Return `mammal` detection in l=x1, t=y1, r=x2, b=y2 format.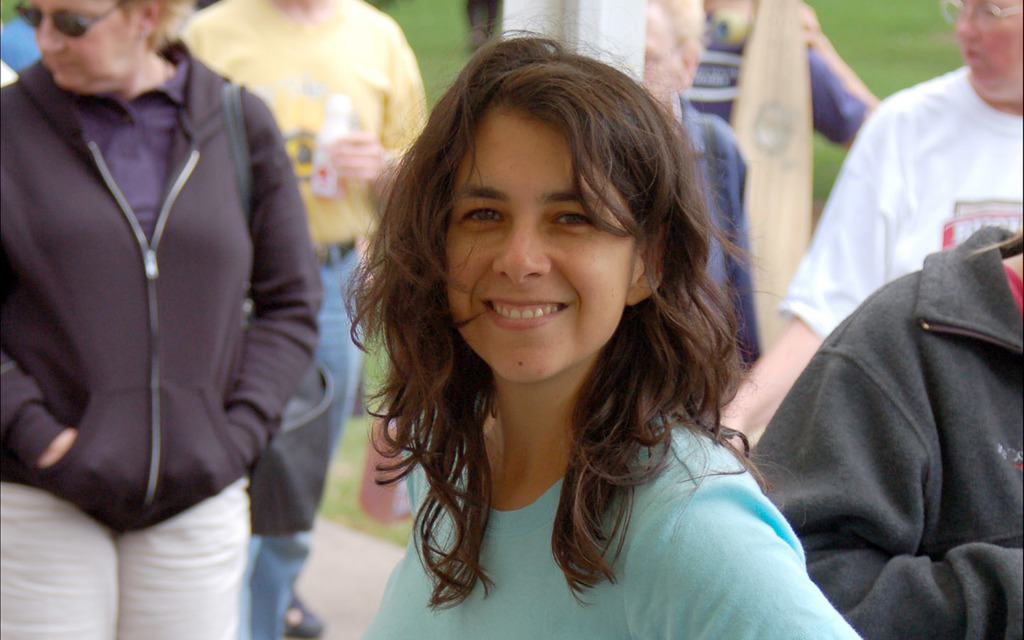
l=177, t=0, r=432, b=639.
